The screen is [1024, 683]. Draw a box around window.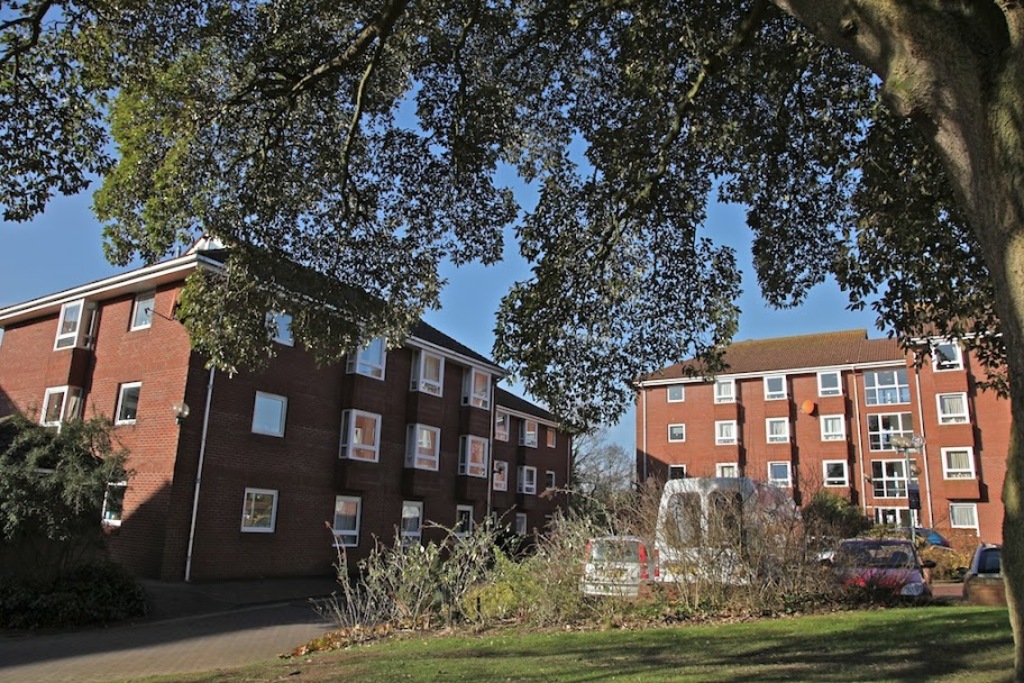
Rect(404, 422, 444, 475).
